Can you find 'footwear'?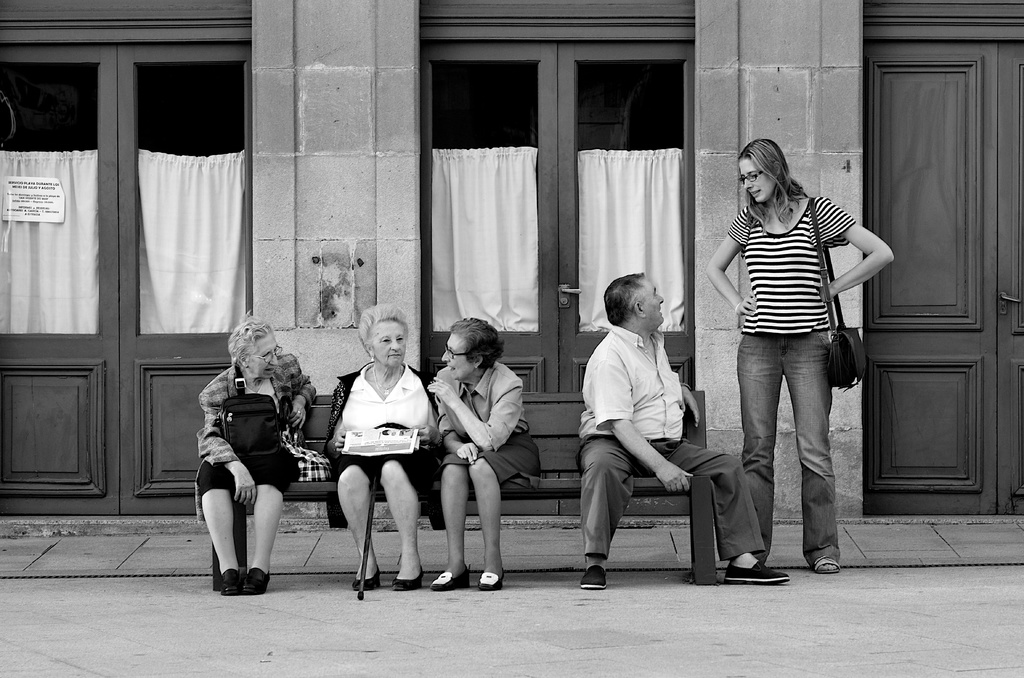
Yes, bounding box: {"left": 243, "top": 563, "right": 280, "bottom": 596}.
